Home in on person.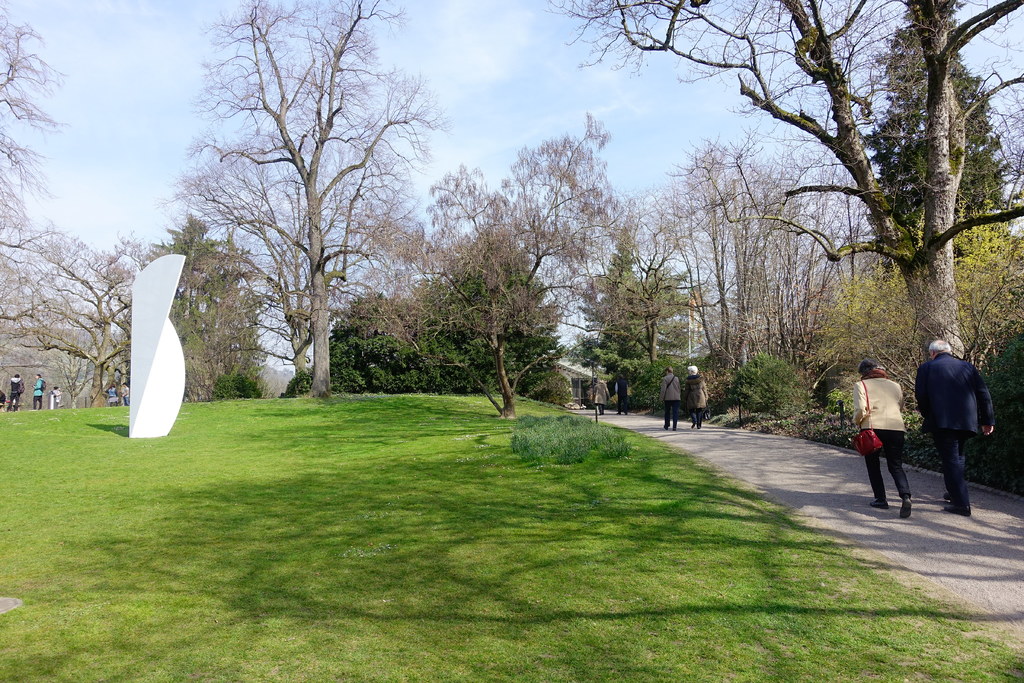
Homed in at bbox=[660, 368, 685, 431].
